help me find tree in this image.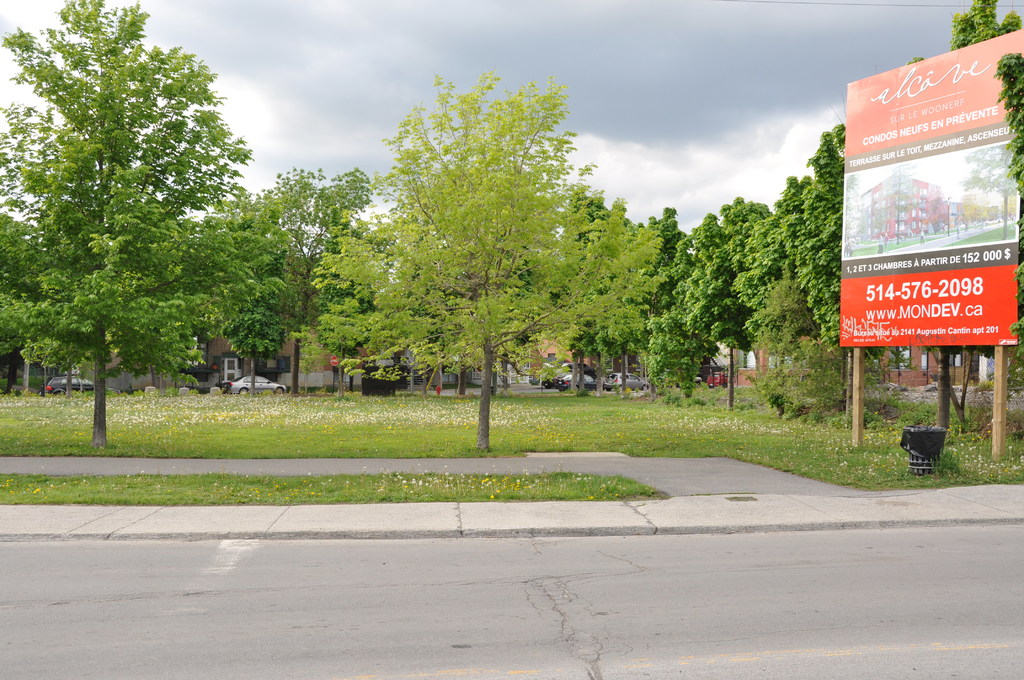
Found it: box(931, 1, 1023, 434).
